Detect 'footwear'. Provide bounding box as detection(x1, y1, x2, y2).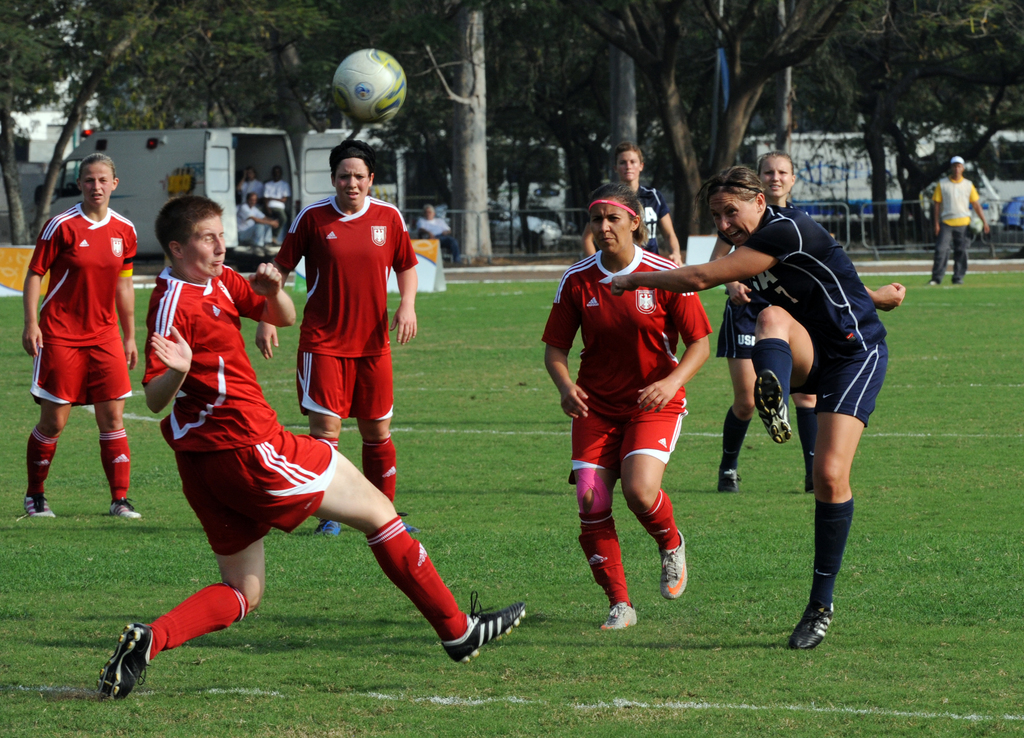
detection(89, 631, 149, 702).
